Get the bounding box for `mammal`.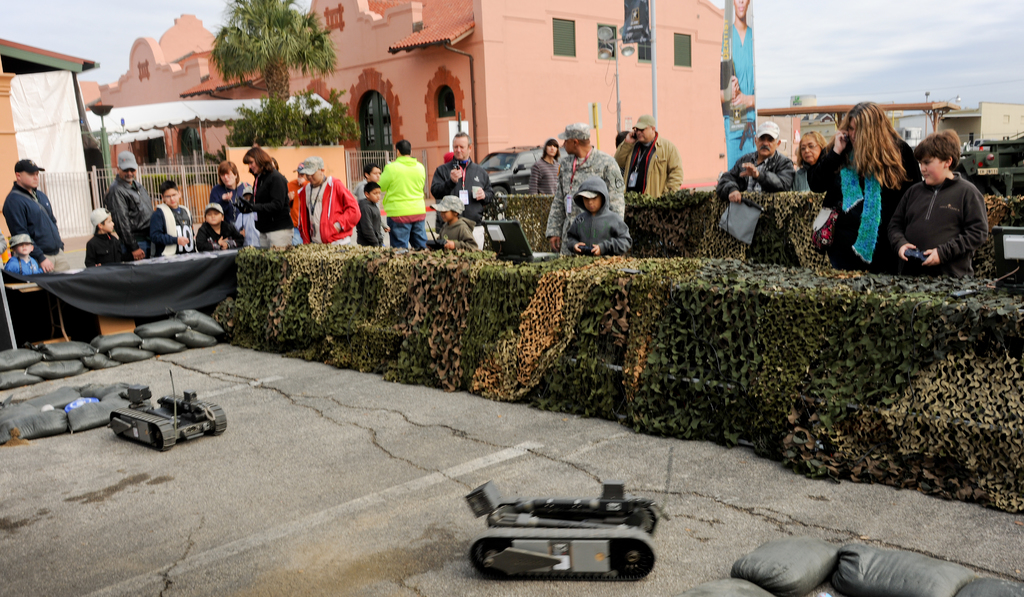
l=529, t=136, r=560, b=194.
